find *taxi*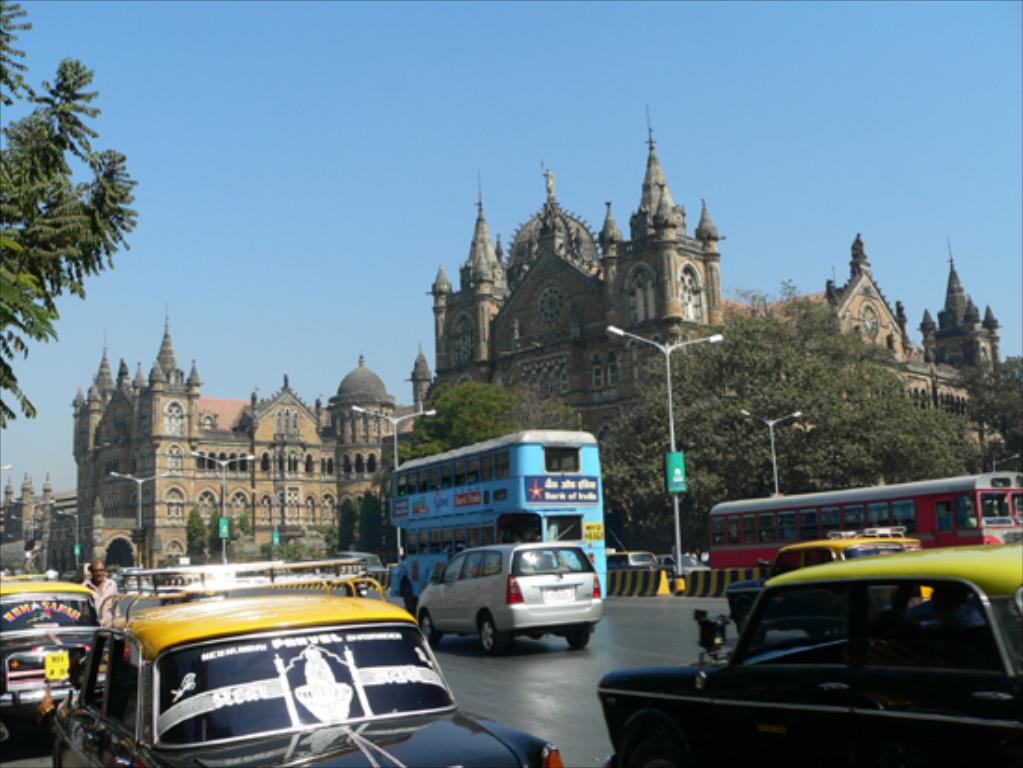
rect(0, 573, 134, 716)
